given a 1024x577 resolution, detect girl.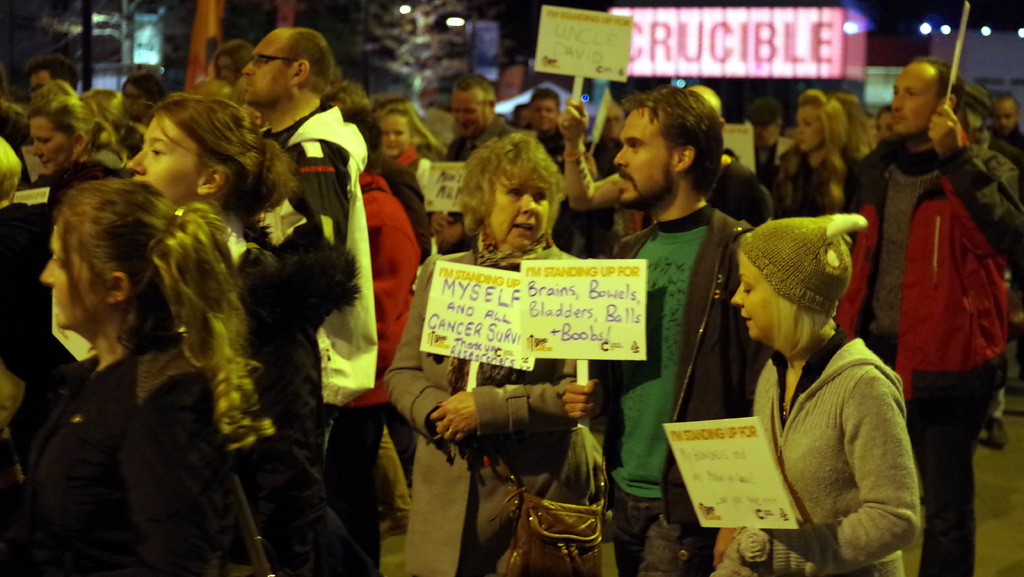
box=[707, 212, 920, 576].
